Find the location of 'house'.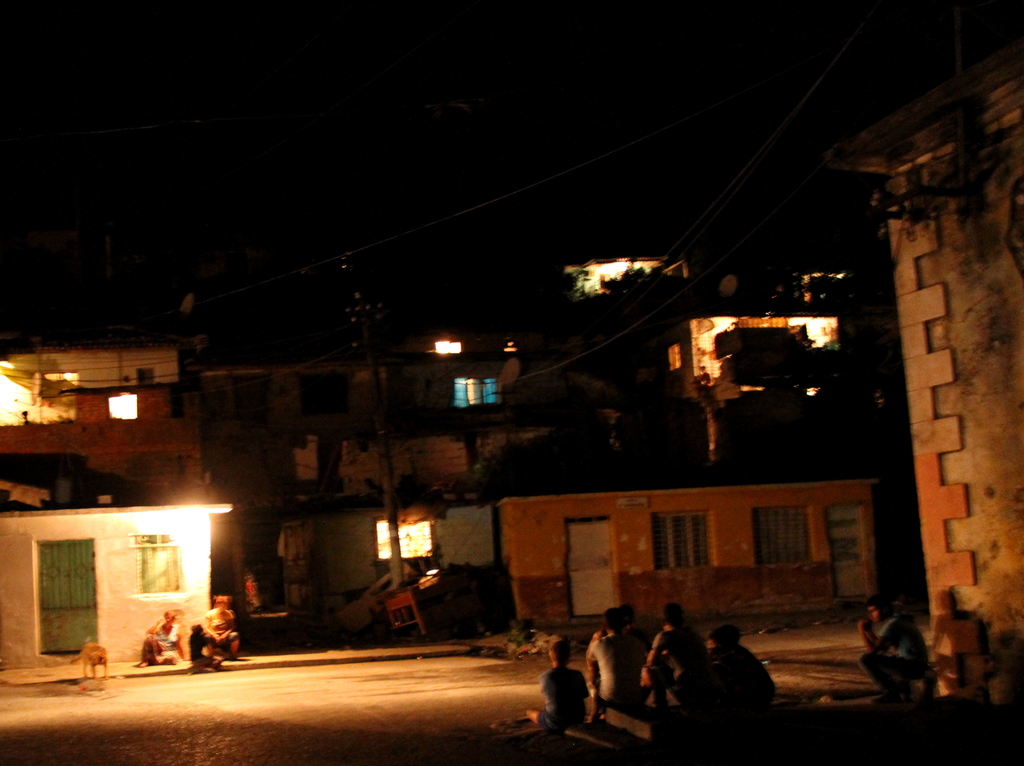
Location: 295:420:582:487.
